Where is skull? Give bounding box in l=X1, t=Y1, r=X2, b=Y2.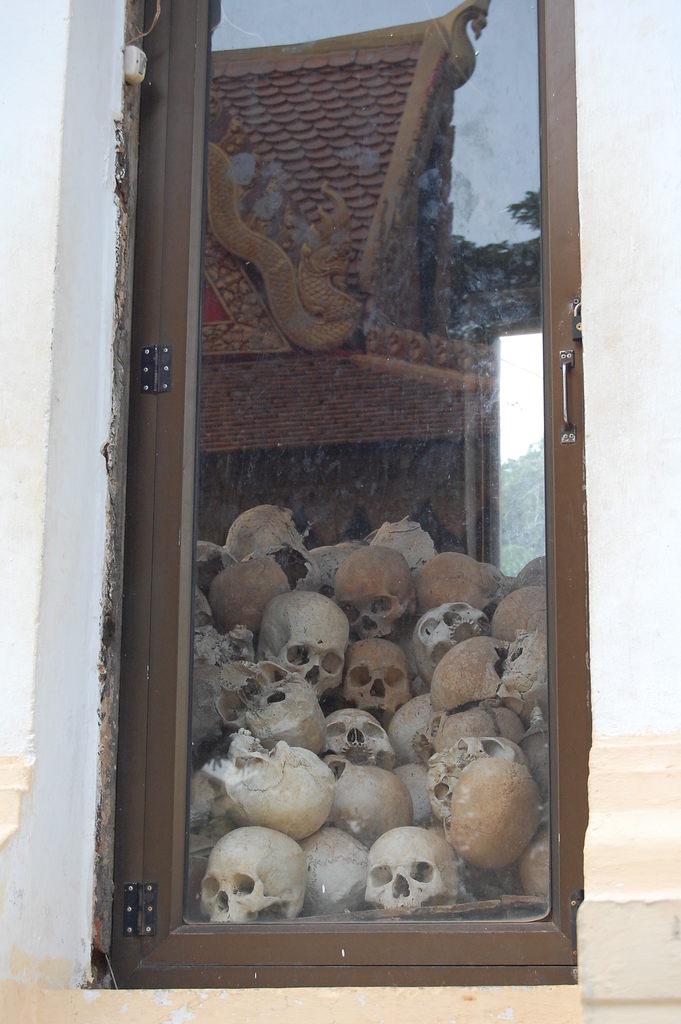
l=368, t=840, r=457, b=925.
